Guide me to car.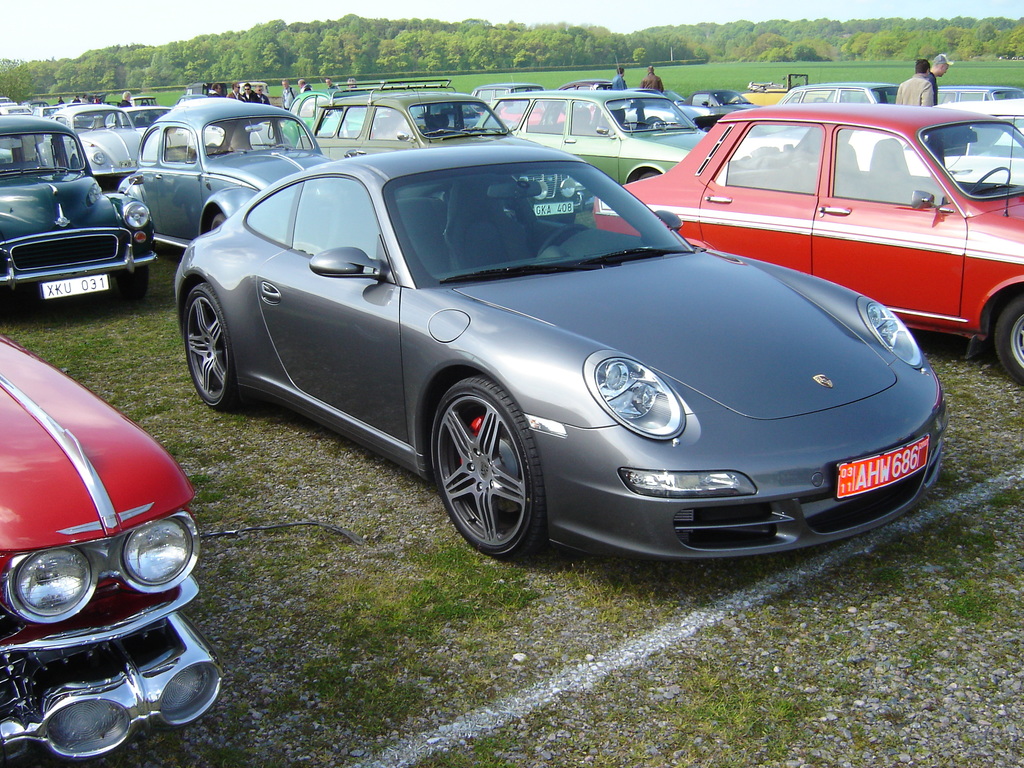
Guidance: rect(301, 80, 513, 159).
